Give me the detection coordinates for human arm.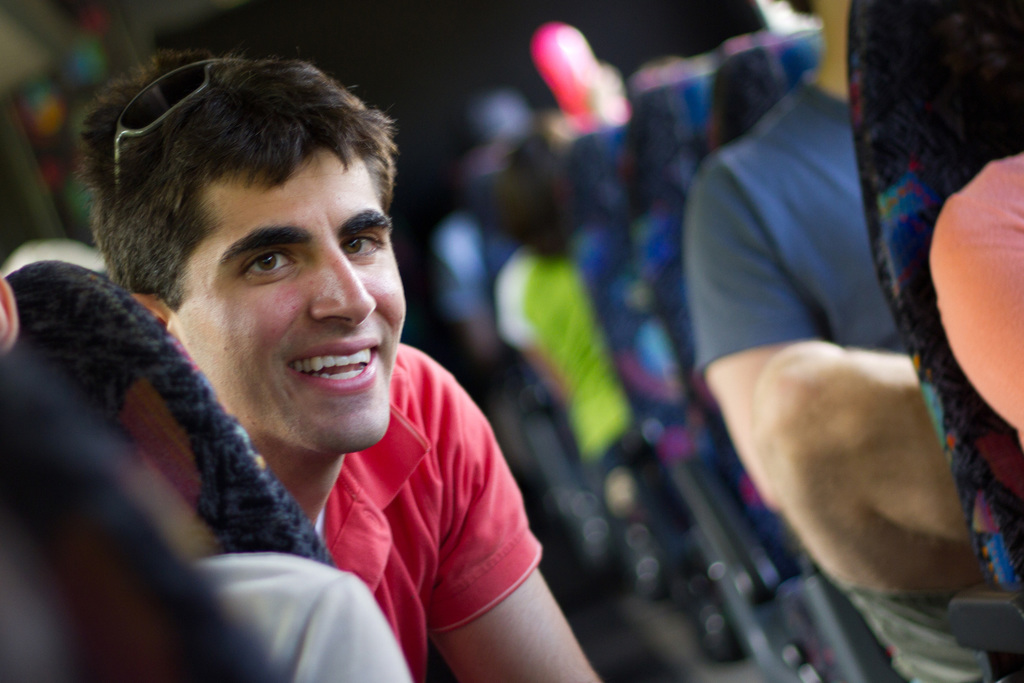
{"x1": 684, "y1": 157, "x2": 828, "y2": 511}.
